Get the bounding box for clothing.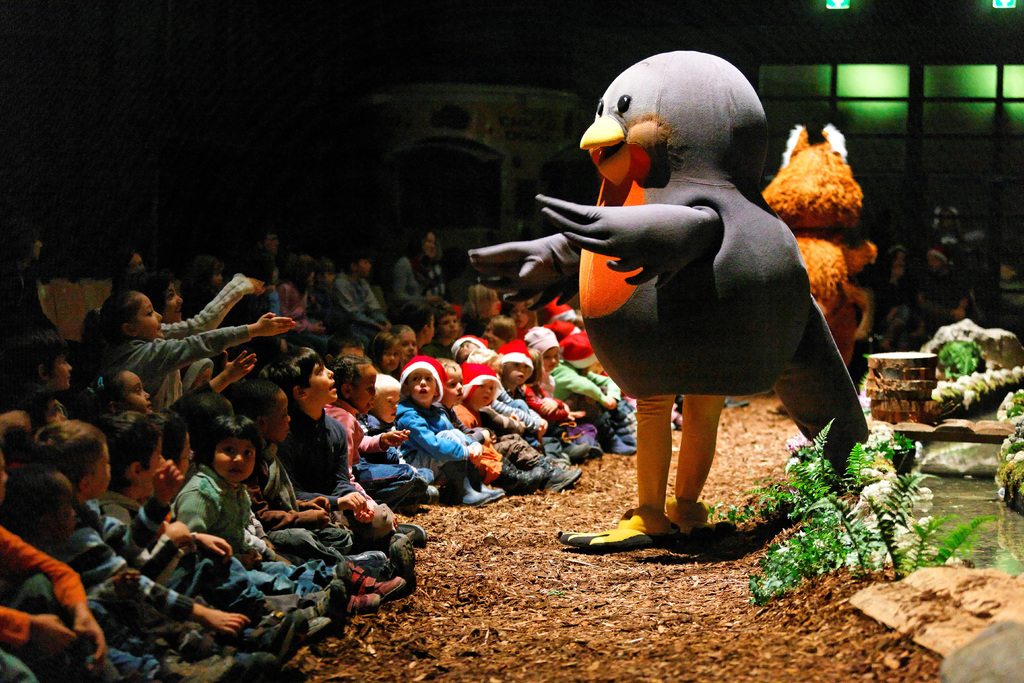
rect(171, 465, 266, 552).
